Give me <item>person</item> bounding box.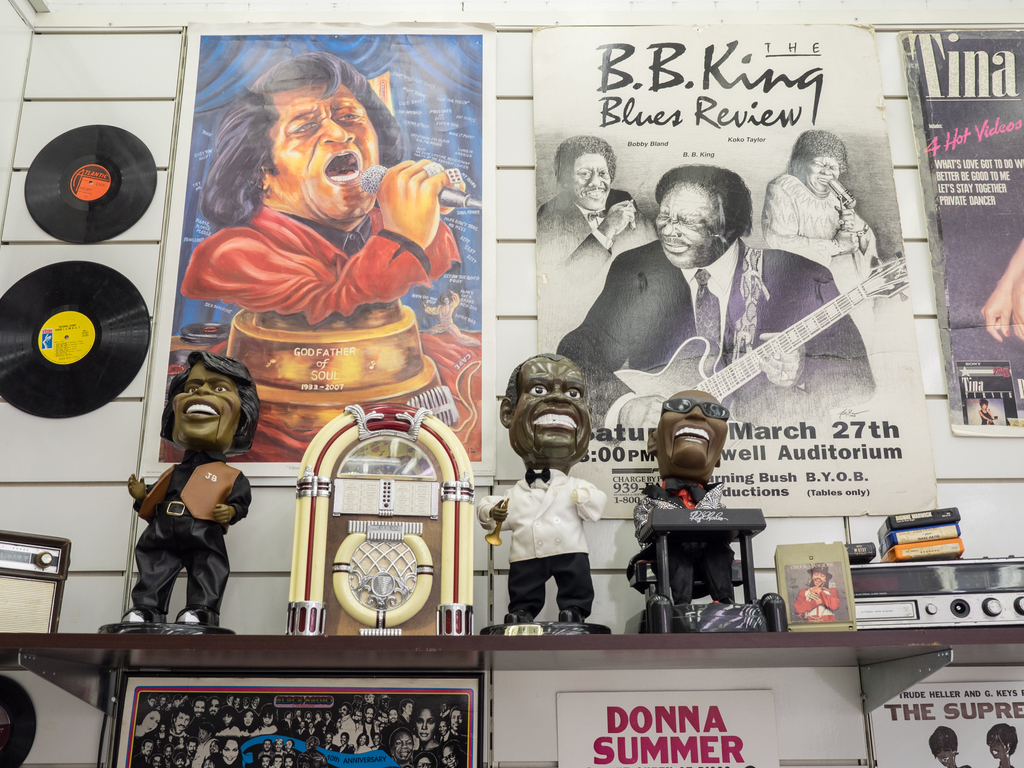
rect(763, 129, 877, 312).
